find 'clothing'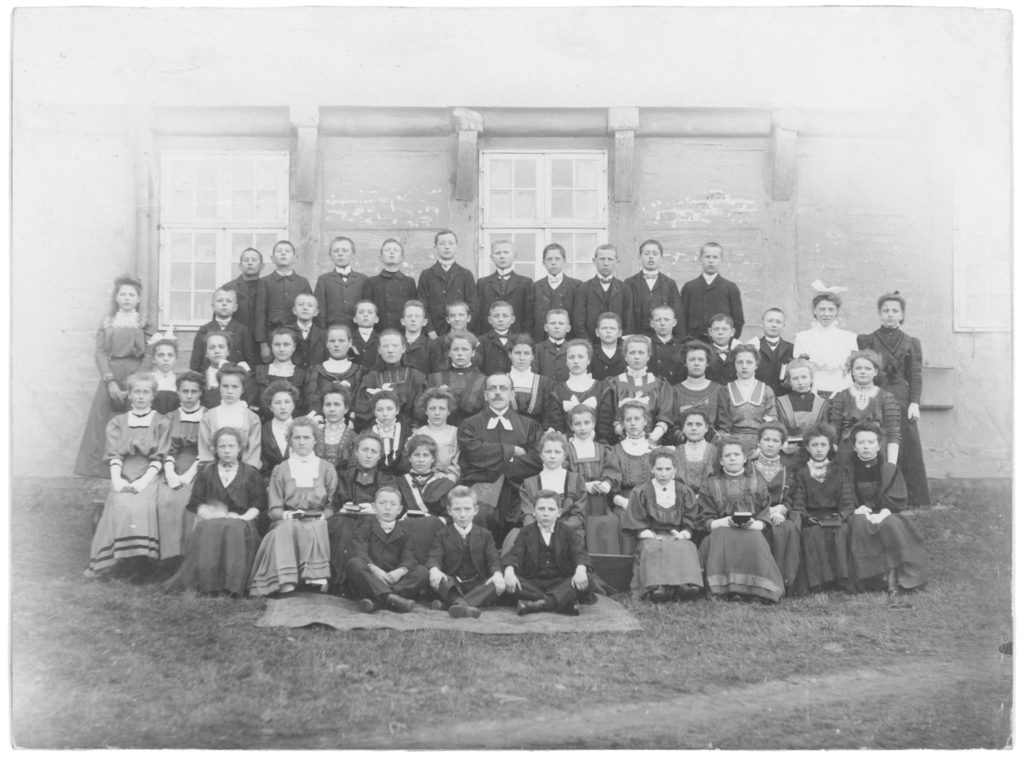
select_region(840, 453, 931, 596)
